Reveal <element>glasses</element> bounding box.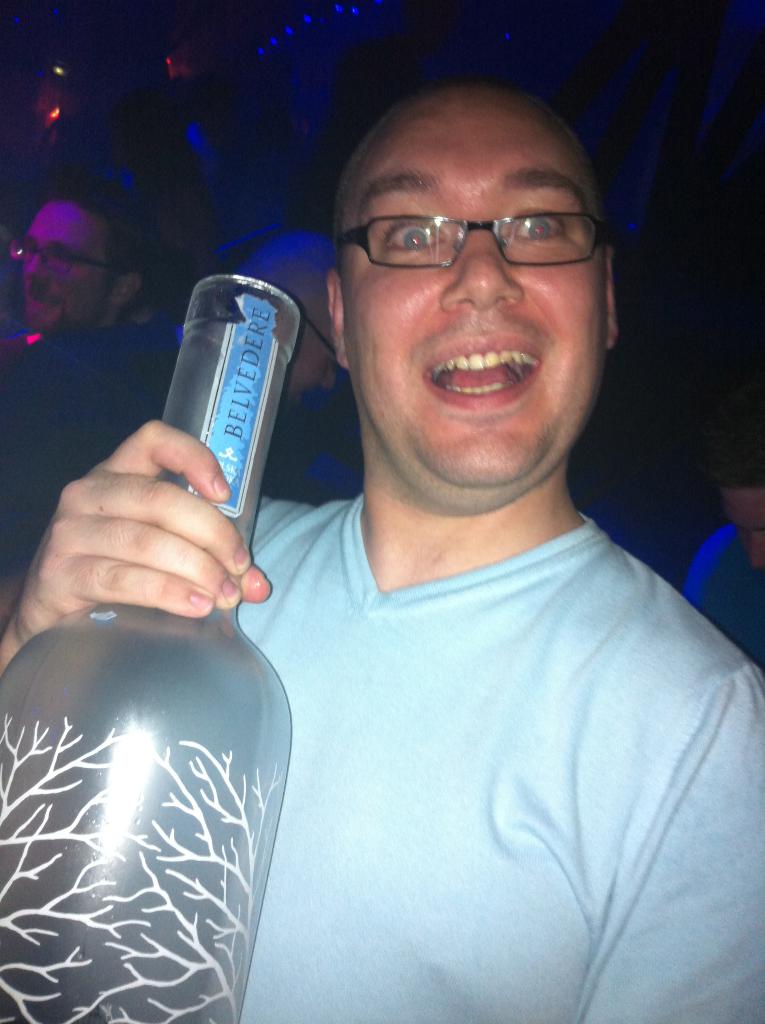
Revealed: bbox=[7, 239, 109, 273].
